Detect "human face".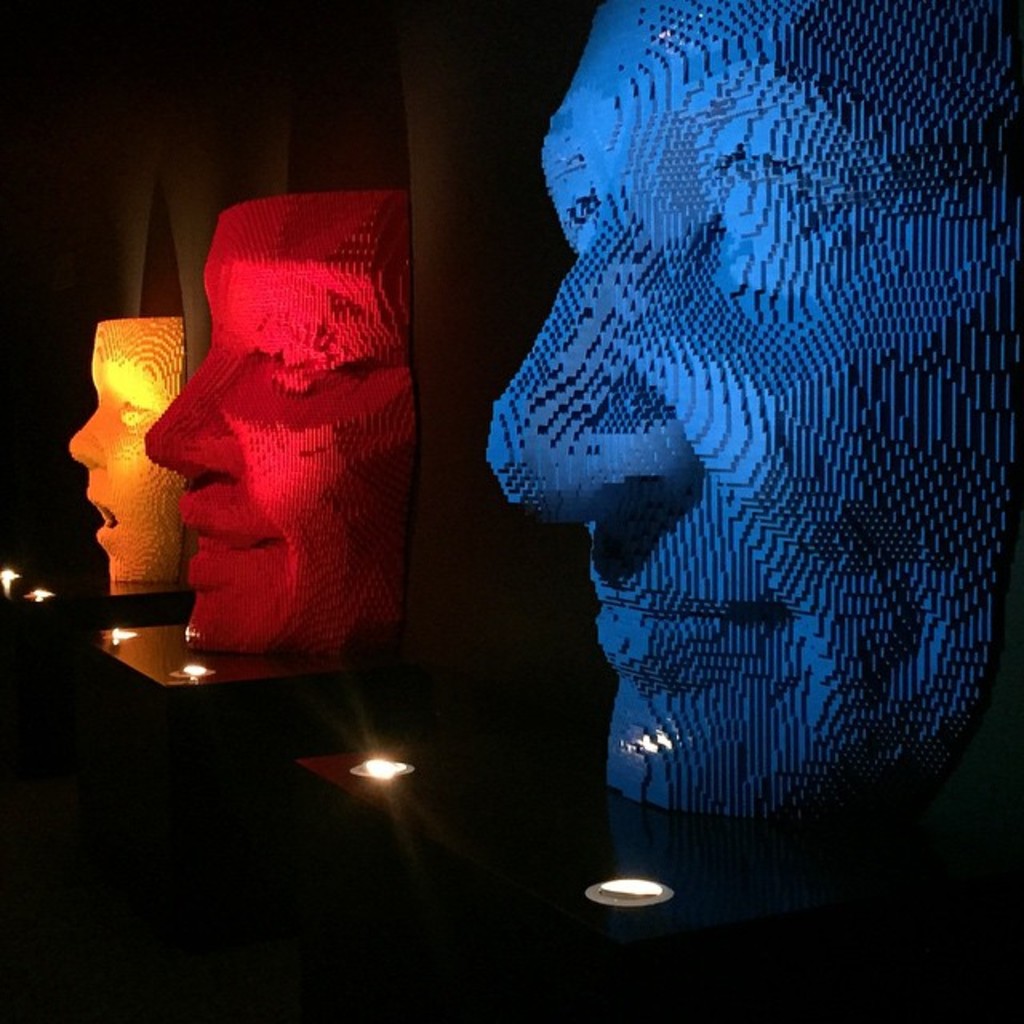
Detected at x1=488 y1=0 x2=1022 y2=826.
